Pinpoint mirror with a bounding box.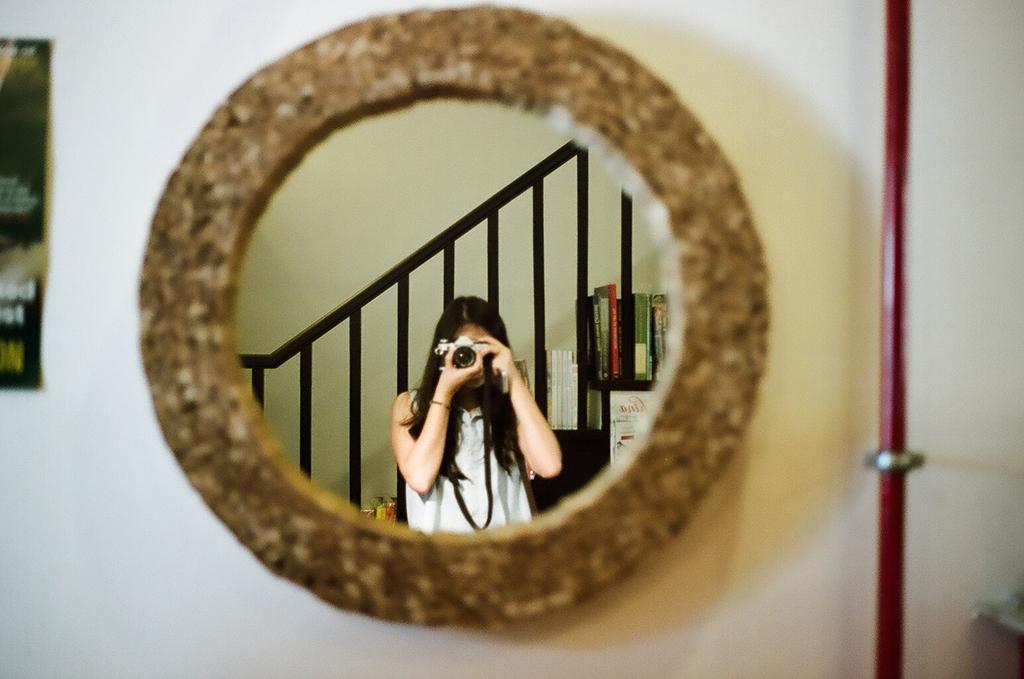
(left=231, top=95, right=669, bottom=533).
